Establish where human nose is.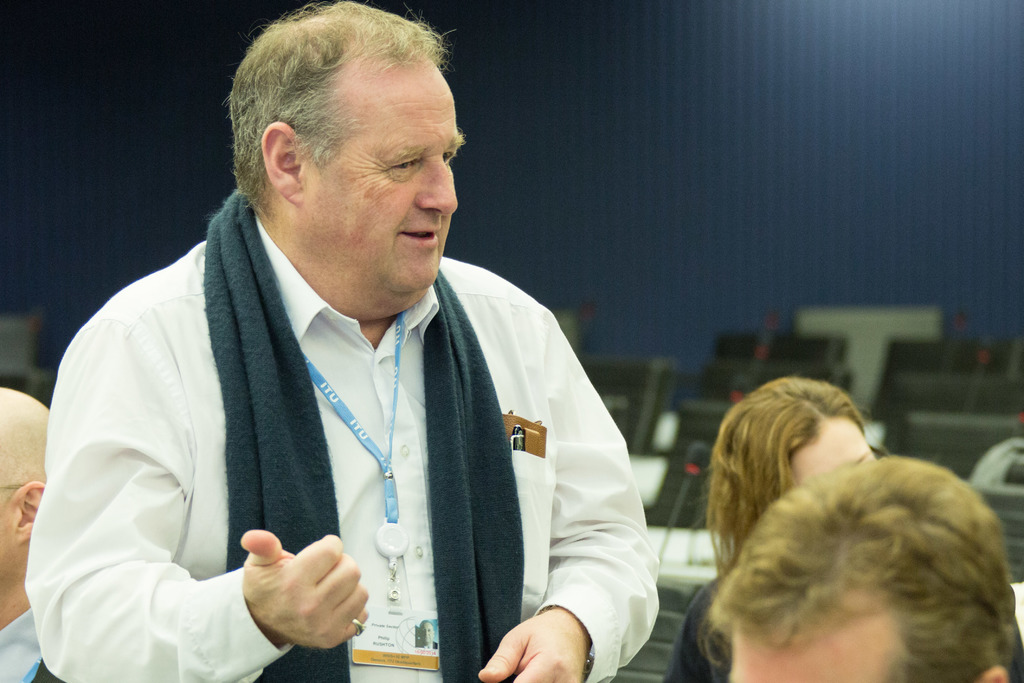
Established at 418,174,460,217.
